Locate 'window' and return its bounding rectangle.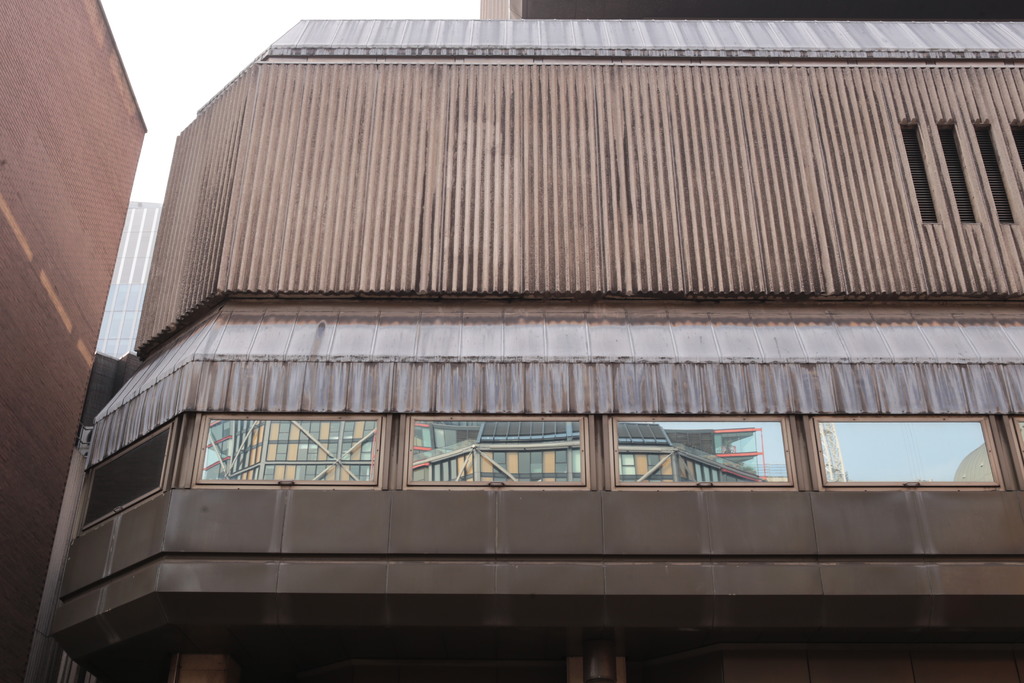
[x1=77, y1=415, x2=182, y2=533].
